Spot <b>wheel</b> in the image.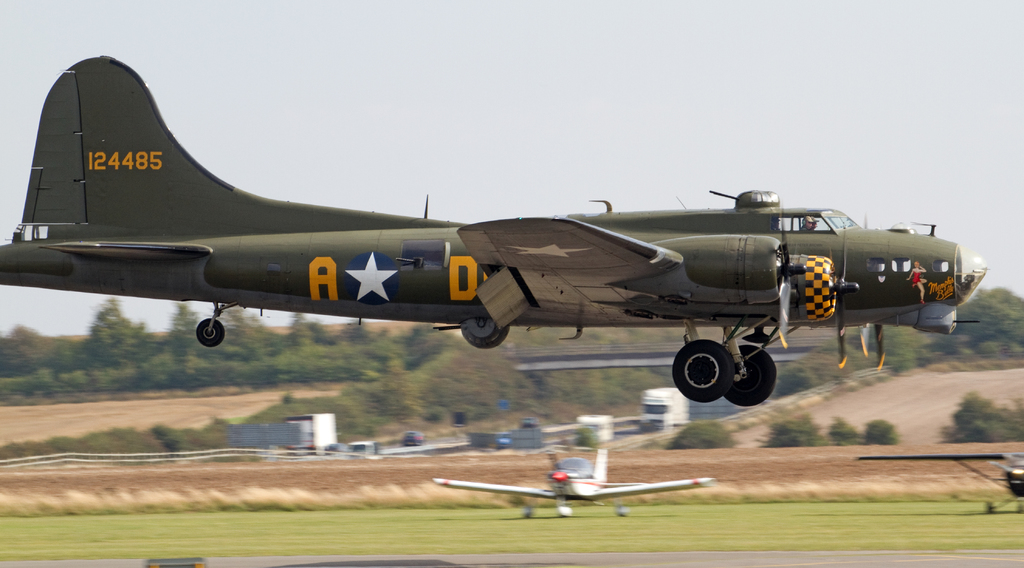
<b>wheel</b> found at (x1=455, y1=315, x2=515, y2=352).
